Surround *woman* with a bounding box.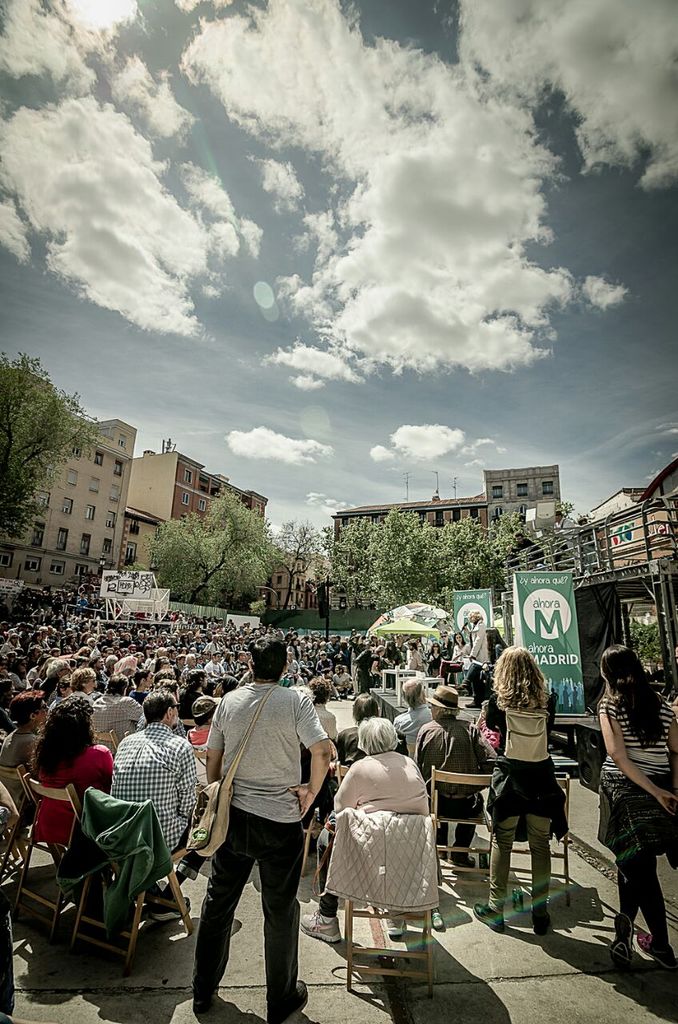
<region>152, 653, 172, 674</region>.
